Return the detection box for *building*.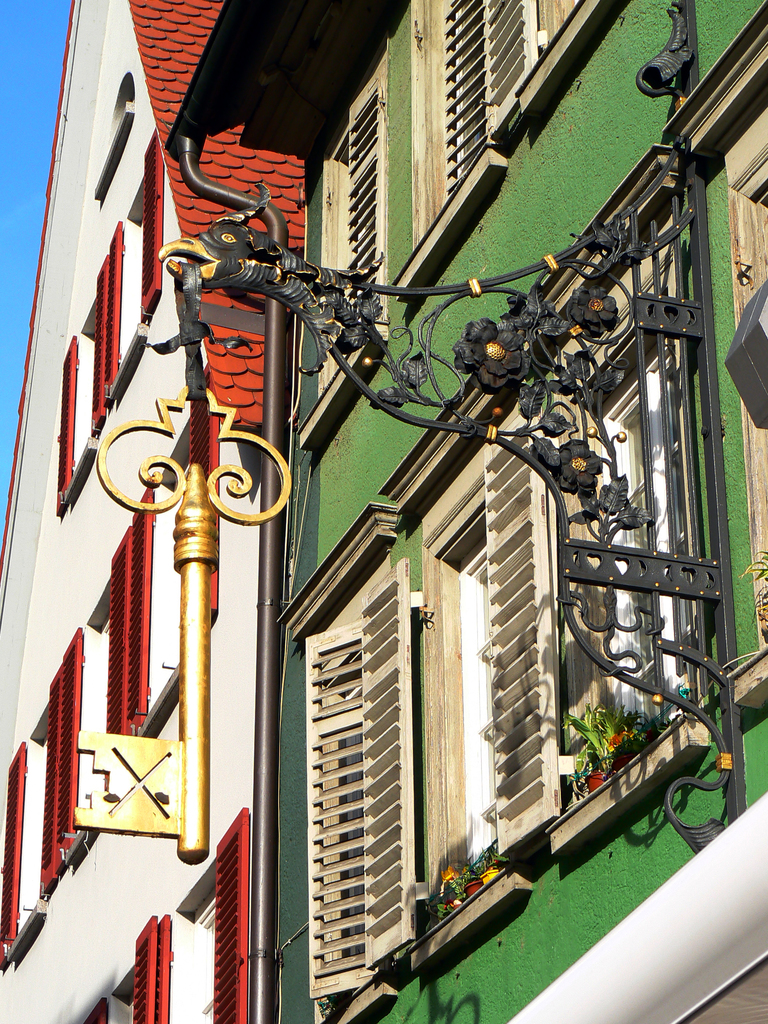
(x1=0, y1=0, x2=767, y2=1023).
